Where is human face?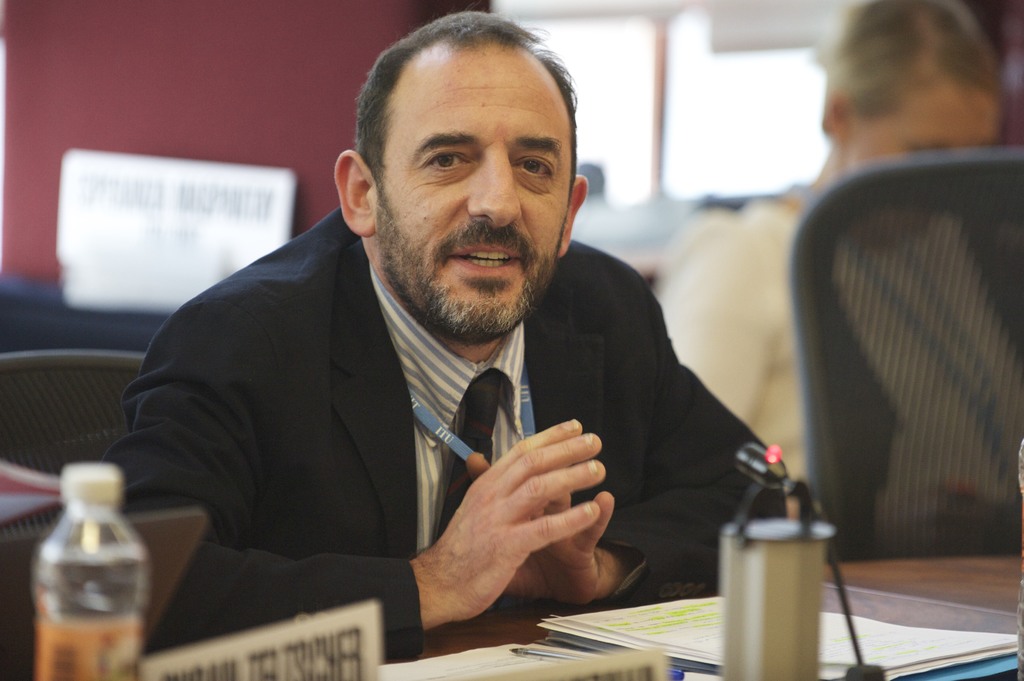
box(368, 49, 580, 330).
